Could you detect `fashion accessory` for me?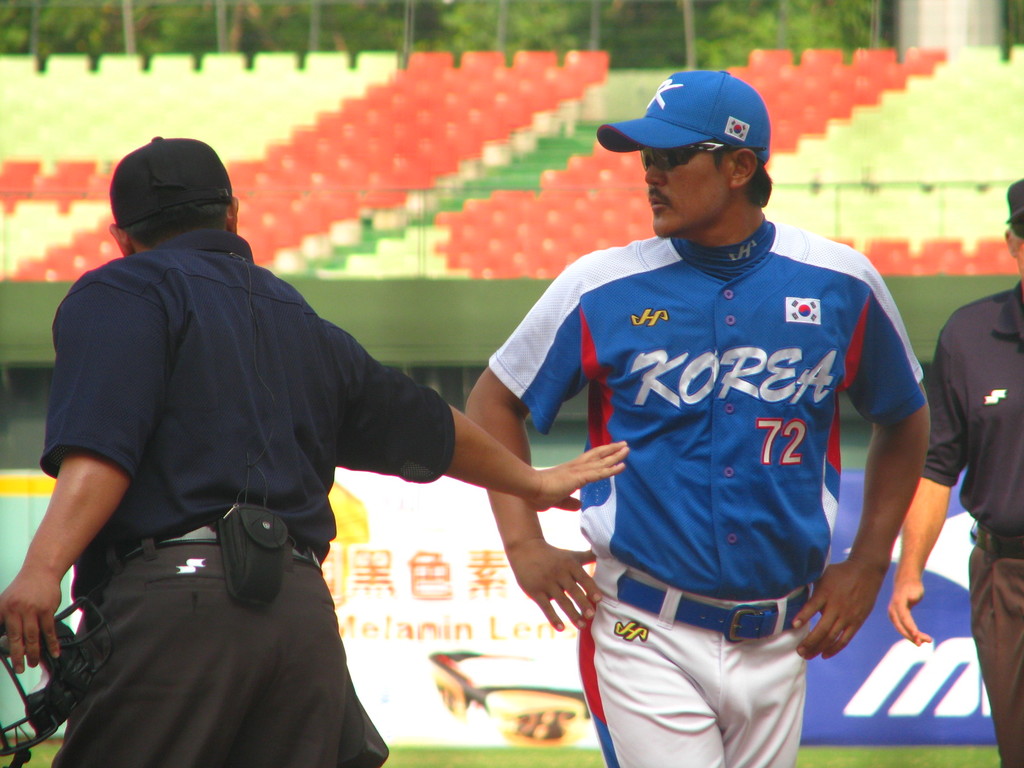
Detection result: {"left": 642, "top": 143, "right": 726, "bottom": 170}.
